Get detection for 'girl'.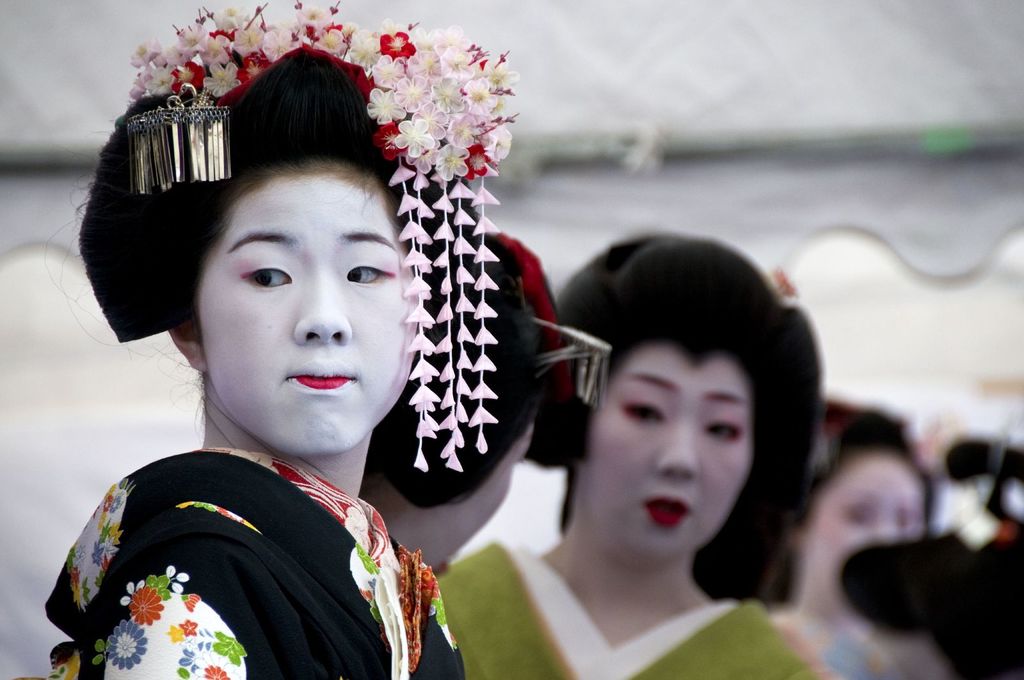
Detection: 44:0:516:679.
